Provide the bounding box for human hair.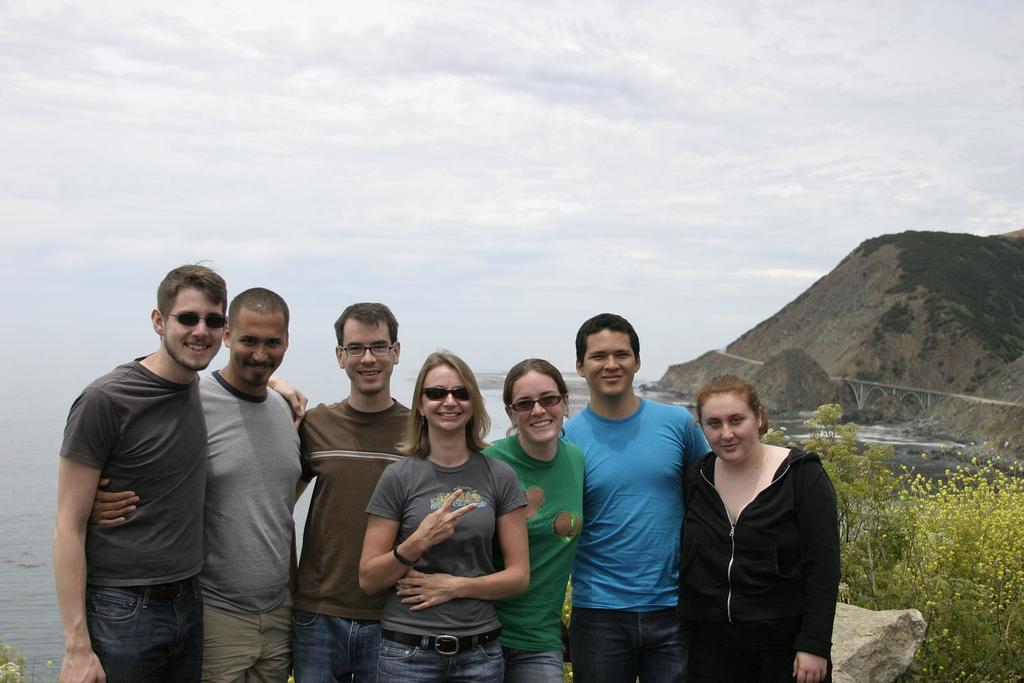
bbox=[155, 259, 230, 325].
